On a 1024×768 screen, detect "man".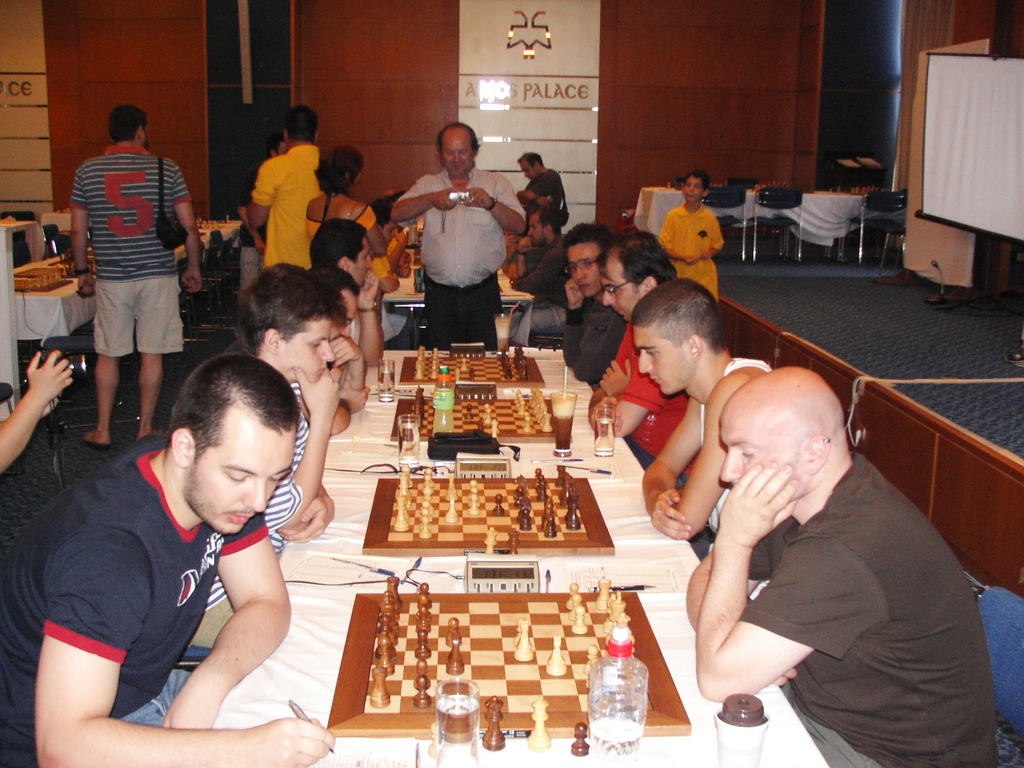
crop(245, 100, 323, 275).
